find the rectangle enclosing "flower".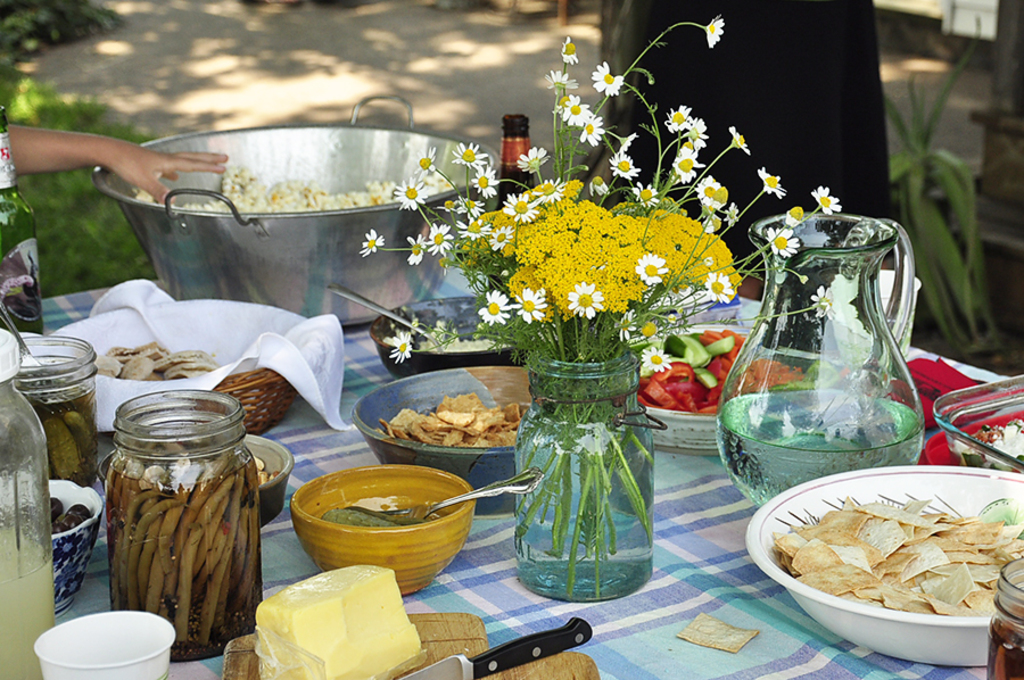
(left=564, top=90, right=597, bottom=124).
